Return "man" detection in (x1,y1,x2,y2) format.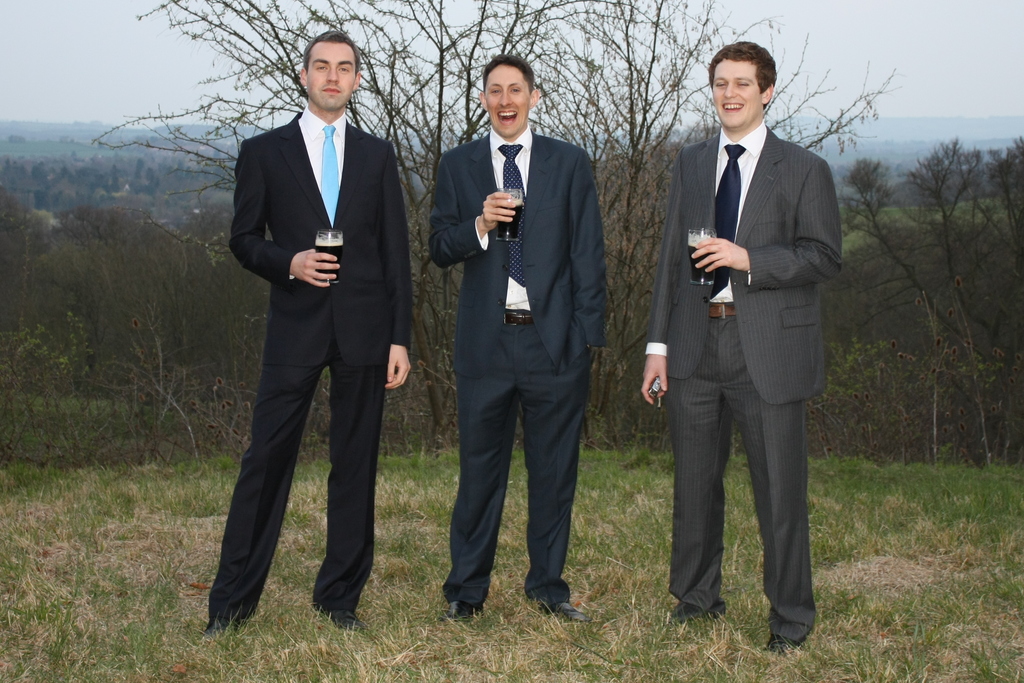
(636,36,851,657).
